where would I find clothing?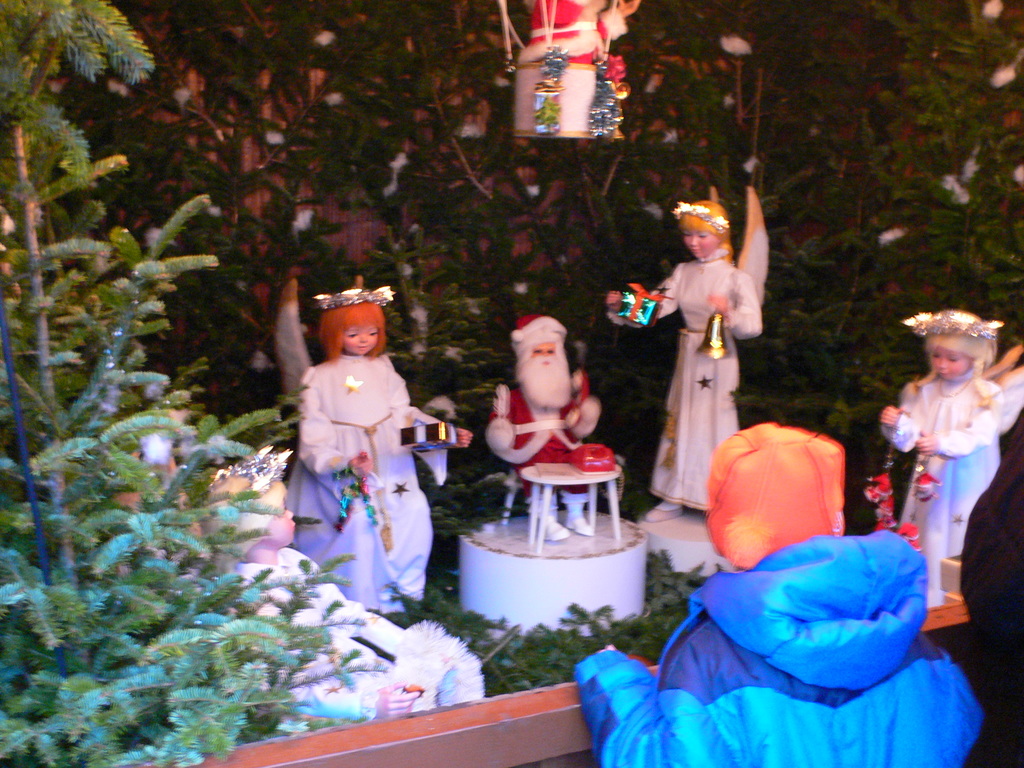
At 706/425/852/572.
